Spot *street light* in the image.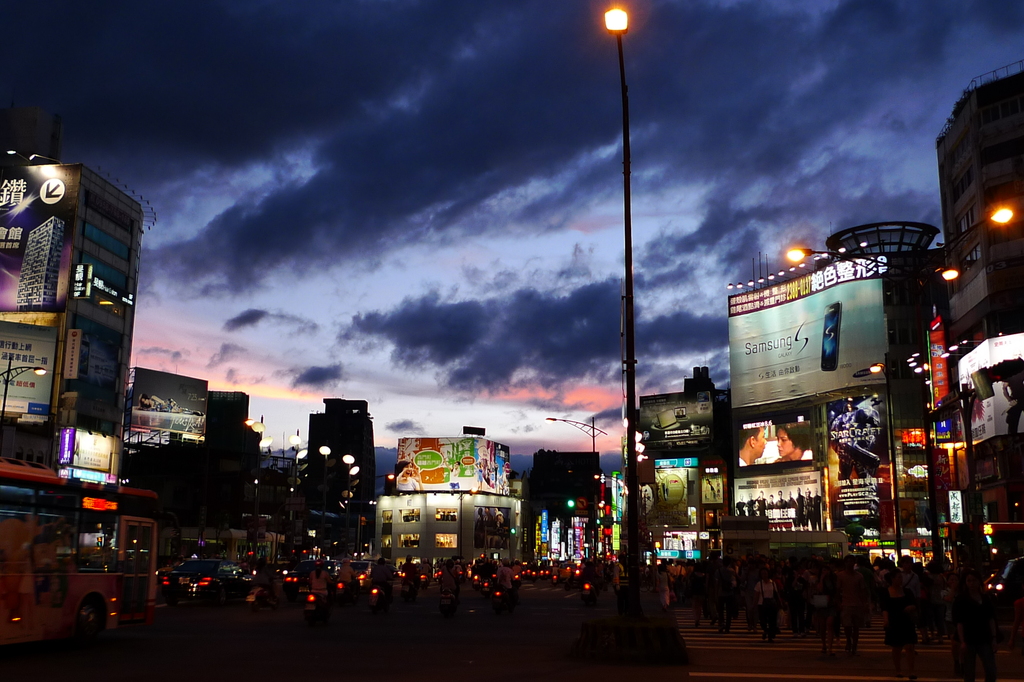
*street light* found at <bbox>783, 209, 1005, 574</bbox>.
